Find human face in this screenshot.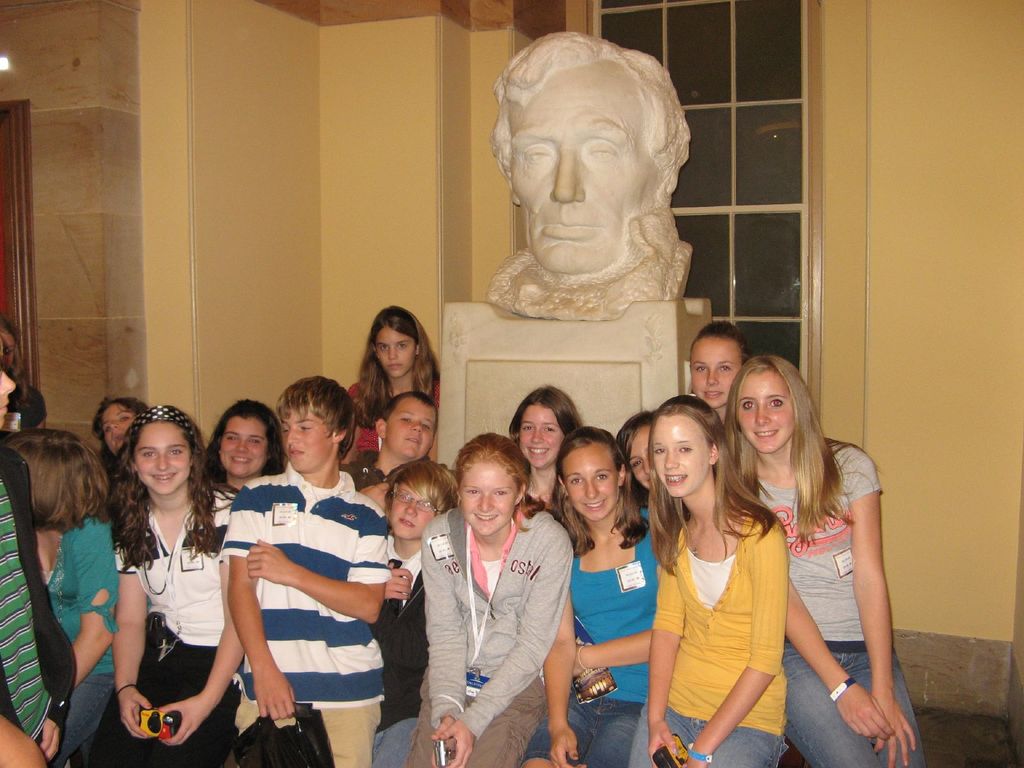
The bounding box for human face is 285,410,335,468.
